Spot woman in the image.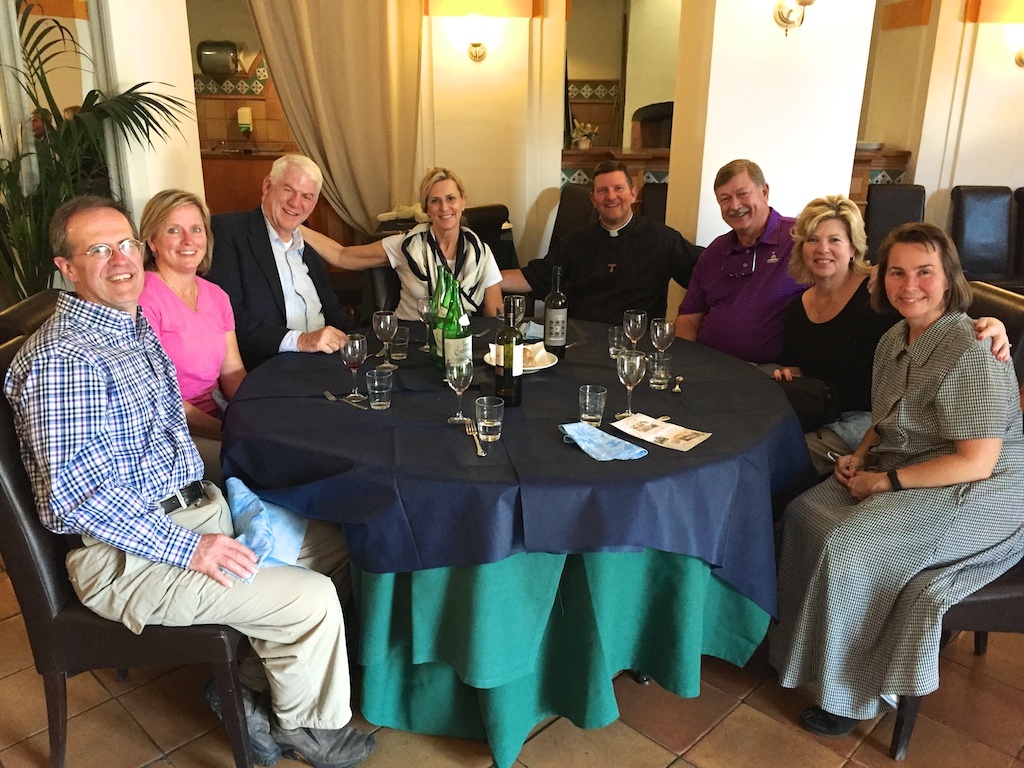
woman found at <box>129,184,248,502</box>.
